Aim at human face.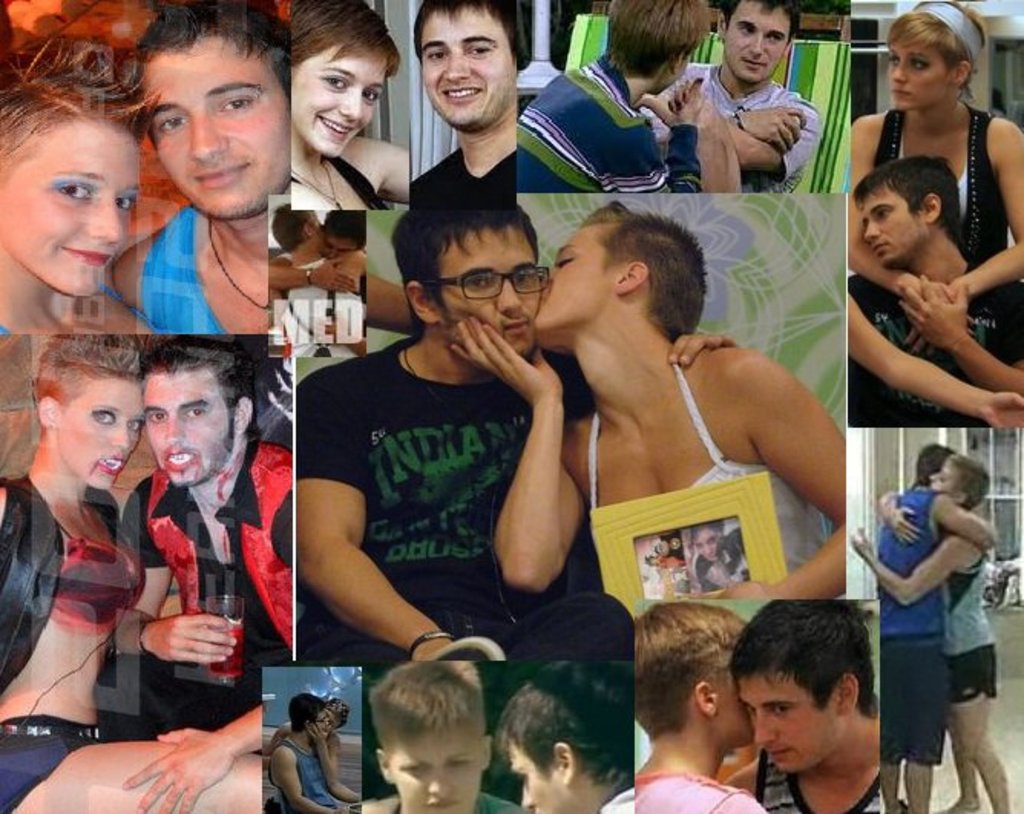
Aimed at l=934, t=460, r=955, b=494.
